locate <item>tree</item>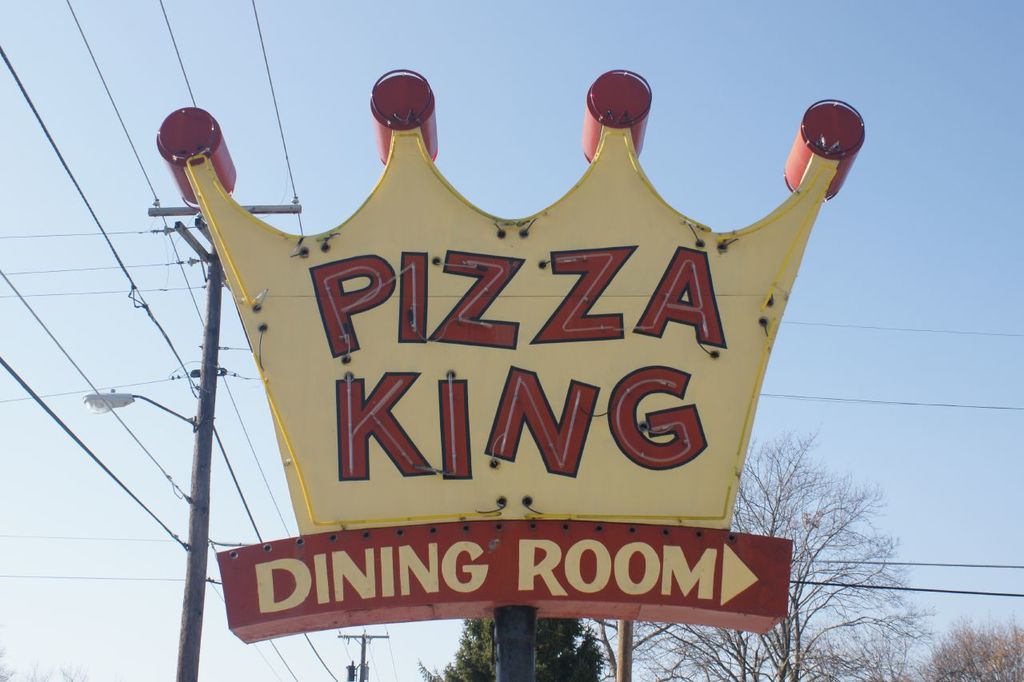
x1=898 y1=611 x2=1023 y2=681
